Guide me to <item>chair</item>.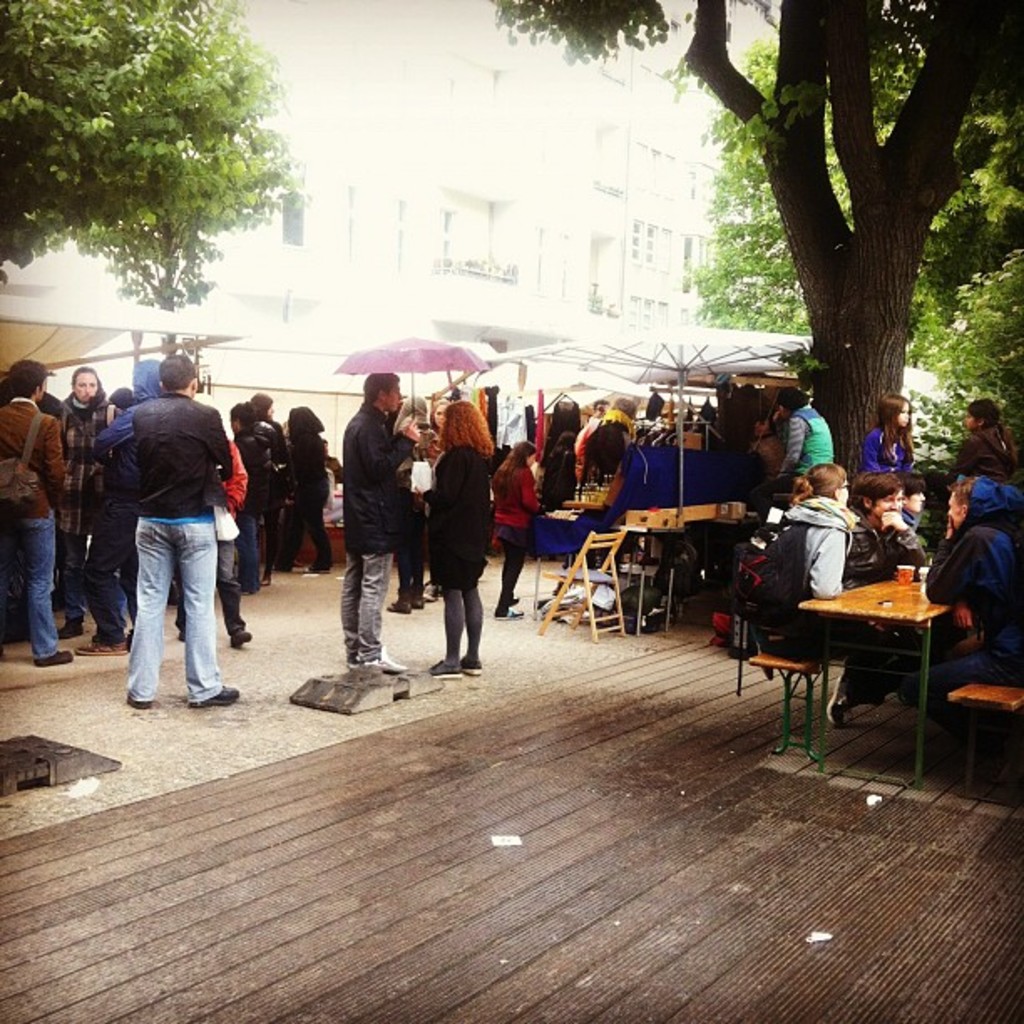
Guidance: box=[540, 532, 626, 643].
